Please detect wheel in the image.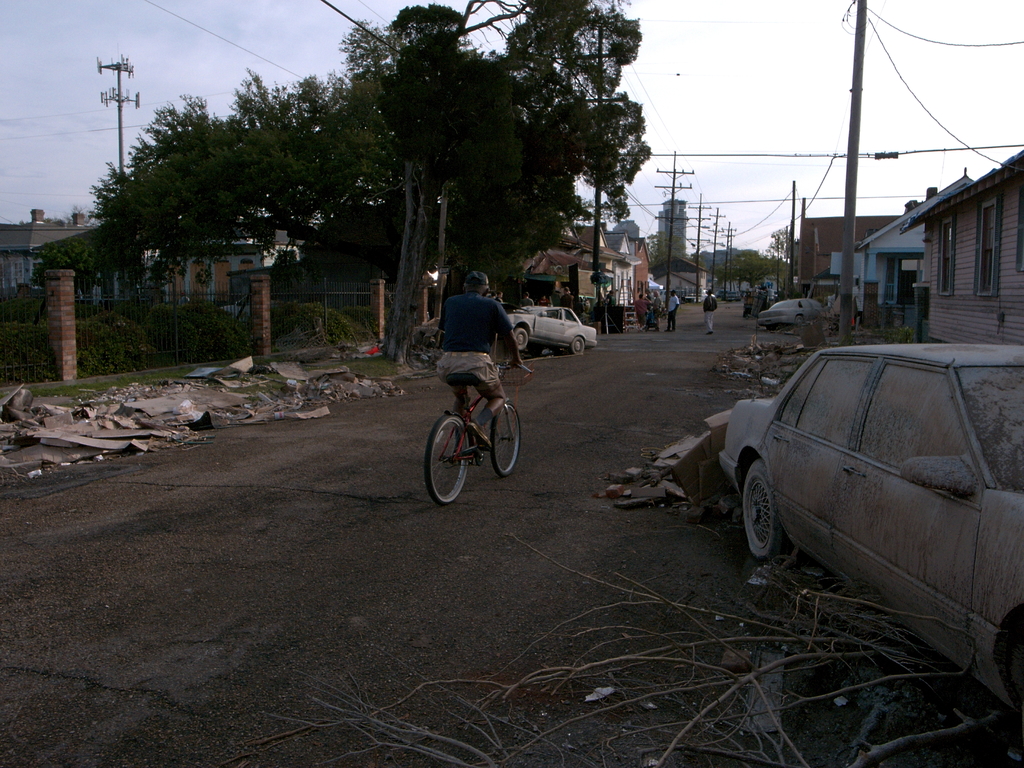
[x1=429, y1=409, x2=472, y2=508].
